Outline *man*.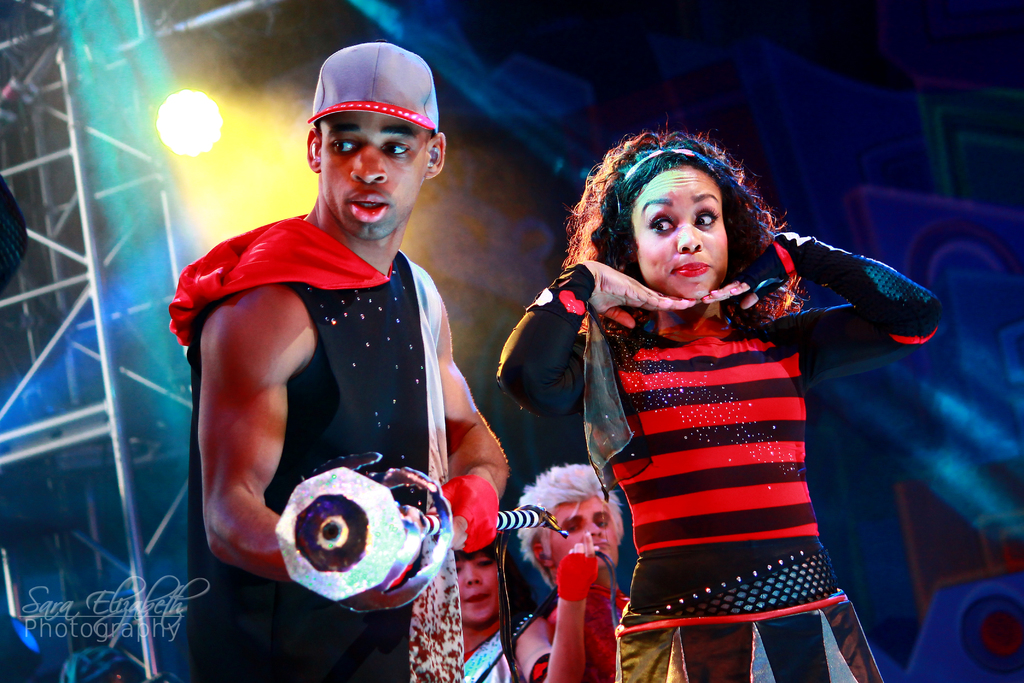
Outline: <box>506,463,627,682</box>.
